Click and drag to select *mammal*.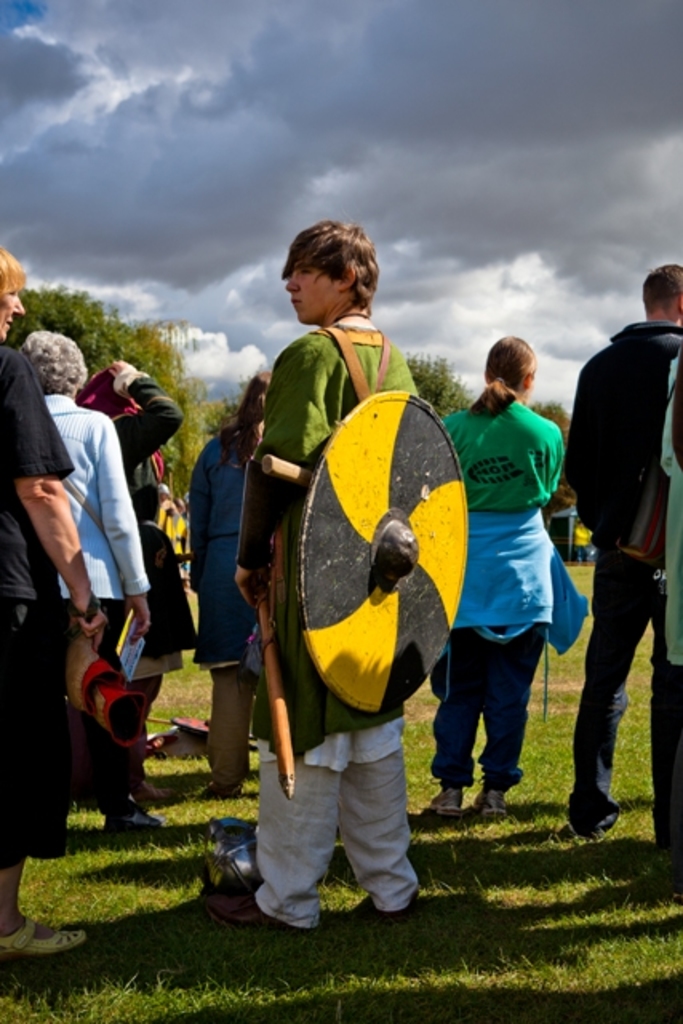
Selection: [182,362,280,803].
